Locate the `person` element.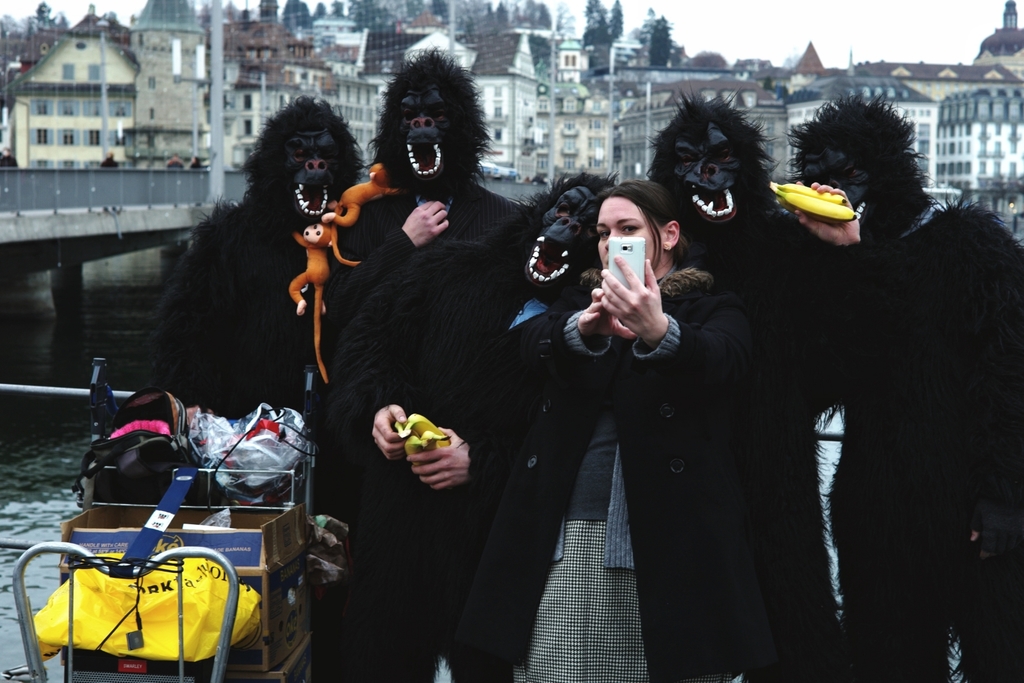
Element bbox: (x1=561, y1=193, x2=743, y2=682).
